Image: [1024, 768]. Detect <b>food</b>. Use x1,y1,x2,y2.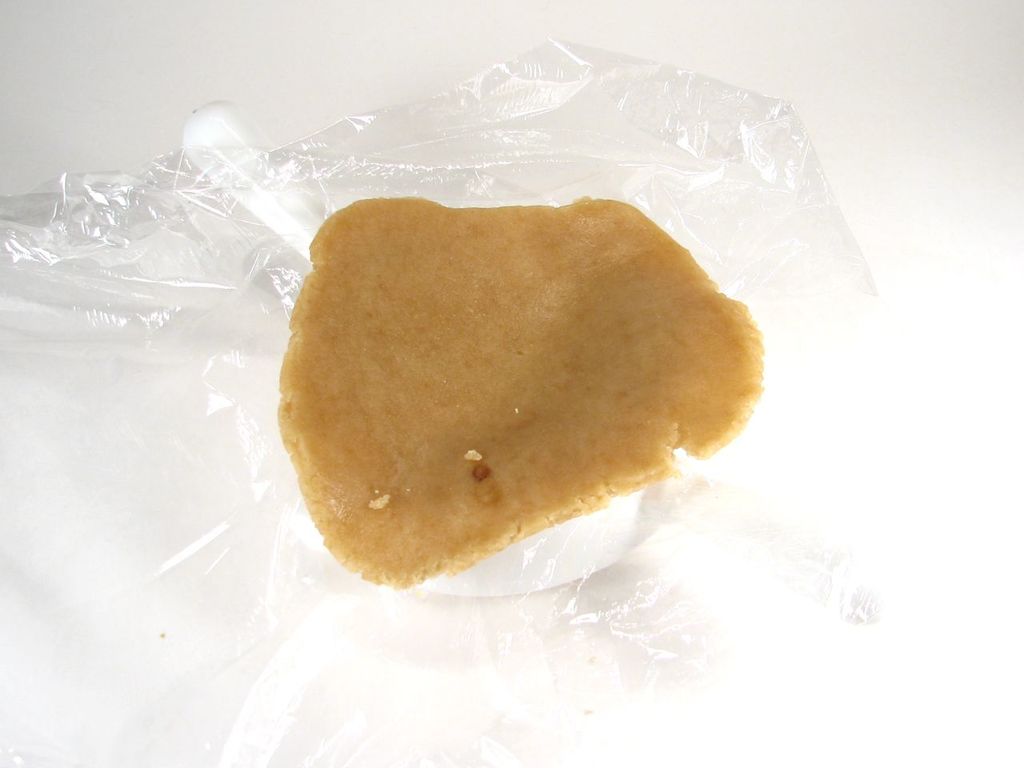
270,176,779,584.
